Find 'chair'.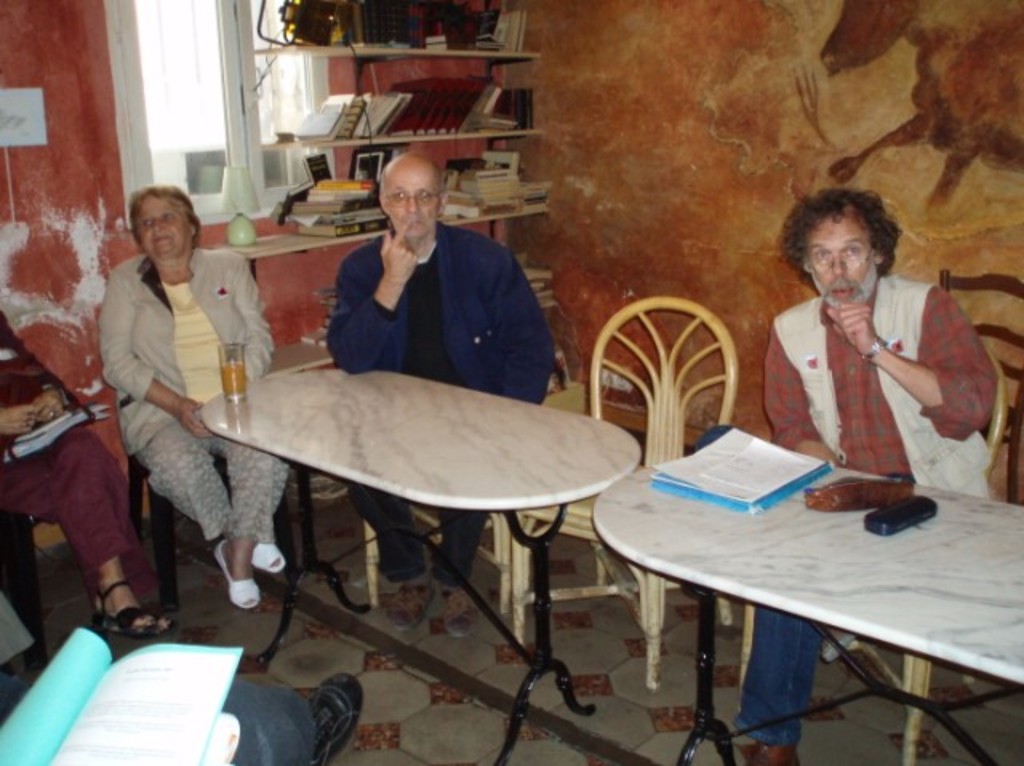
select_region(738, 337, 1005, 764).
